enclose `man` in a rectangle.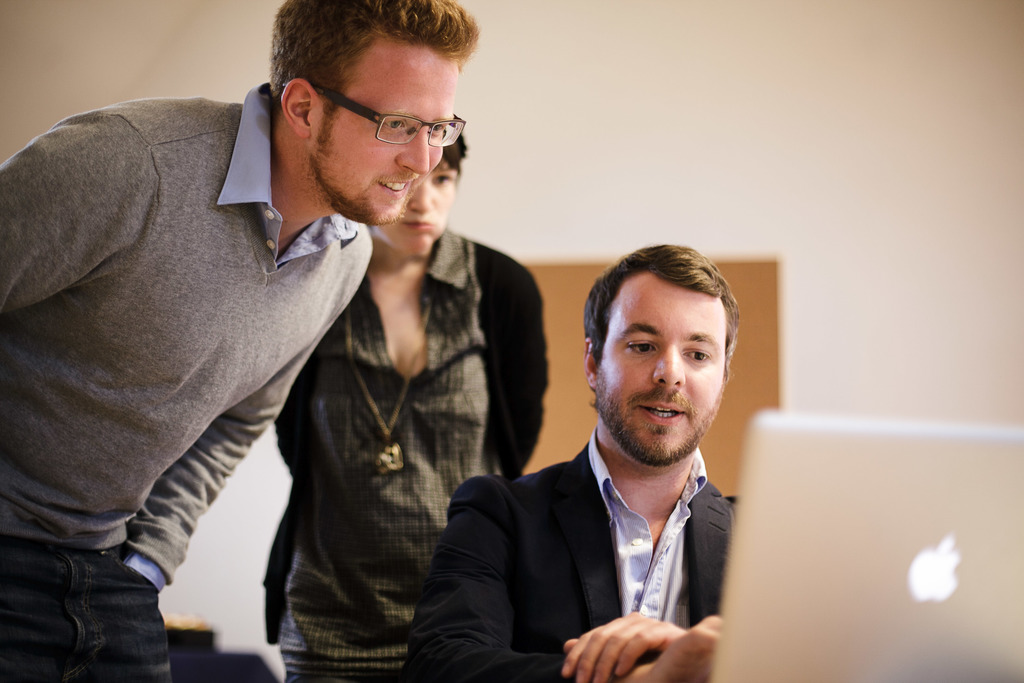
[left=438, top=252, right=781, bottom=675].
